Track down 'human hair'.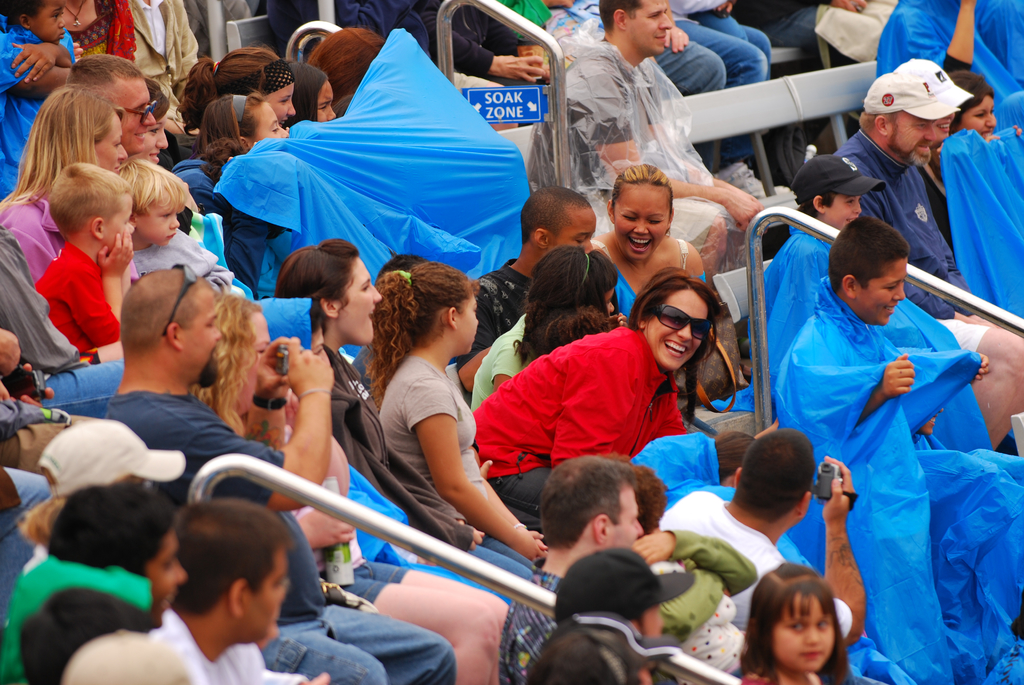
Tracked to 611 162 671 214.
